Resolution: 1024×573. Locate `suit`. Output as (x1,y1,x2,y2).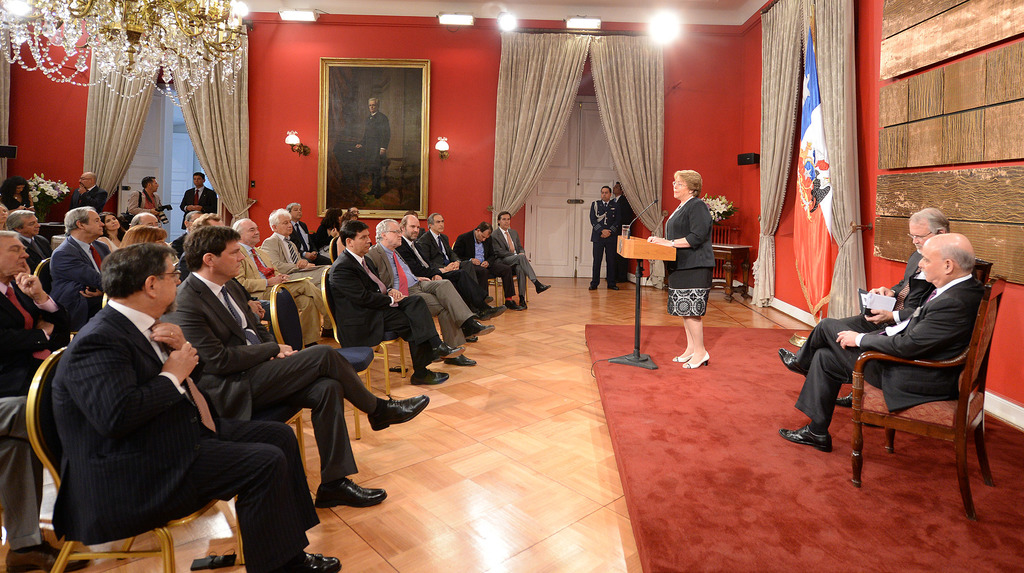
(319,247,454,356).
